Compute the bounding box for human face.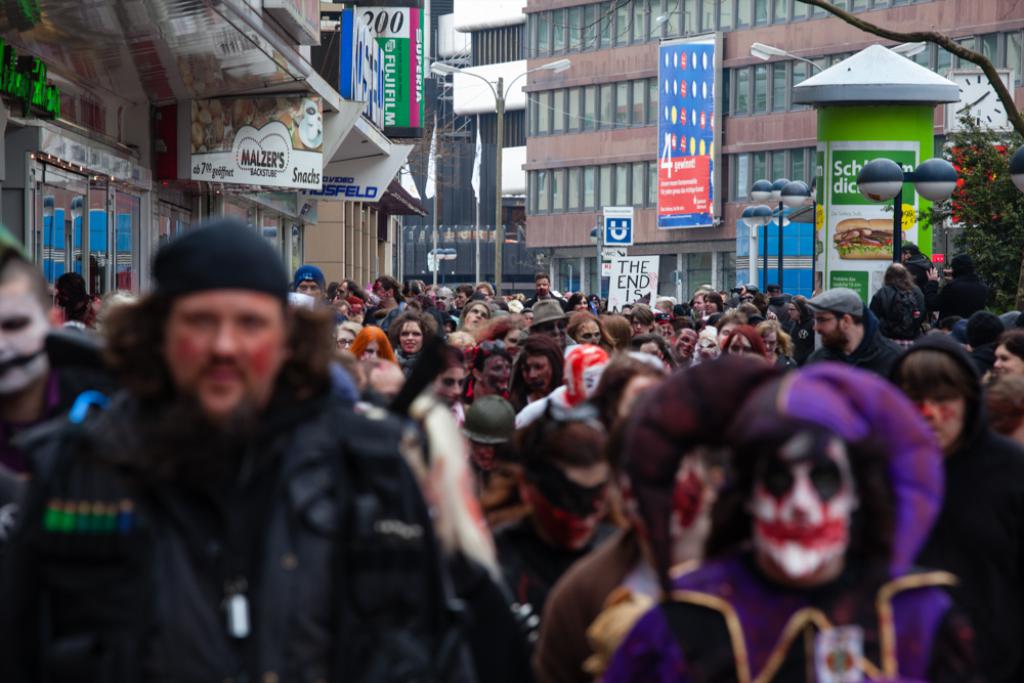
536:322:570:349.
